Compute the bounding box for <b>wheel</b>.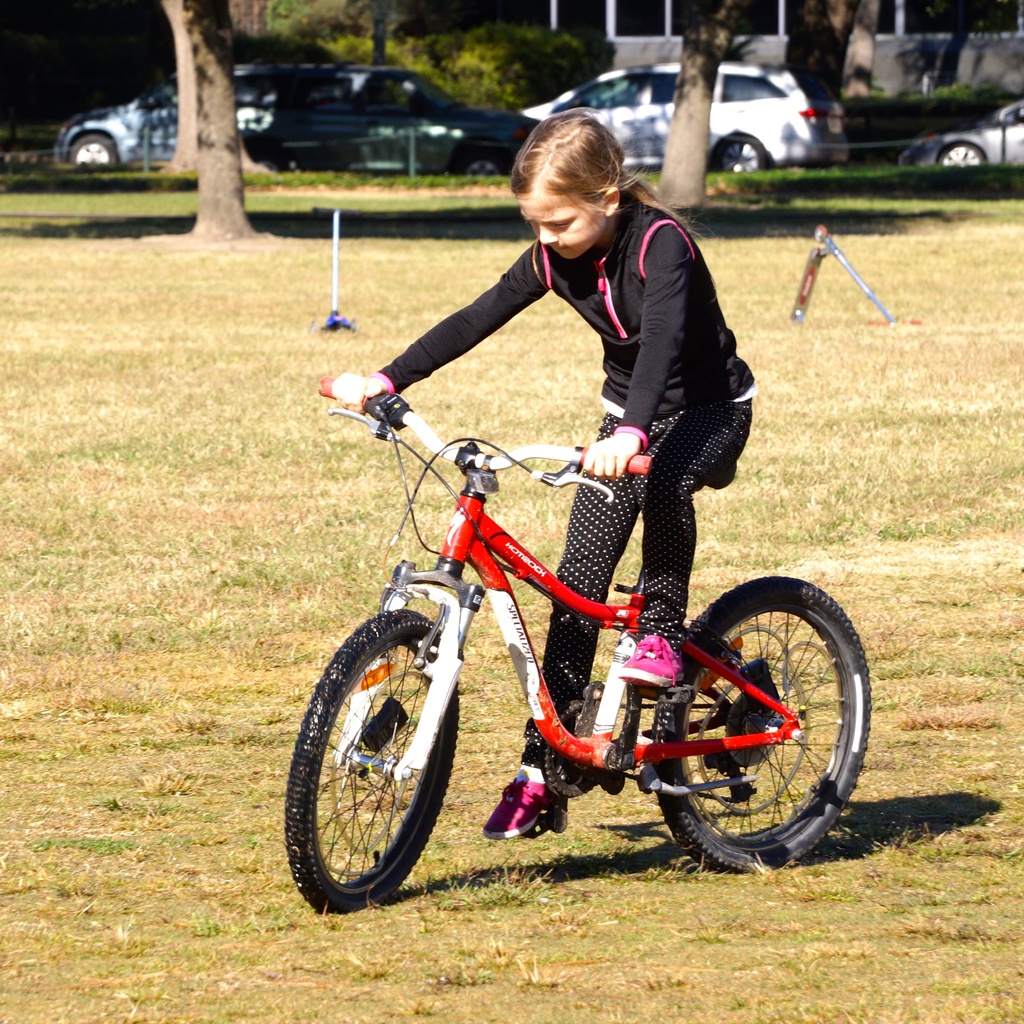
box(657, 575, 870, 876).
